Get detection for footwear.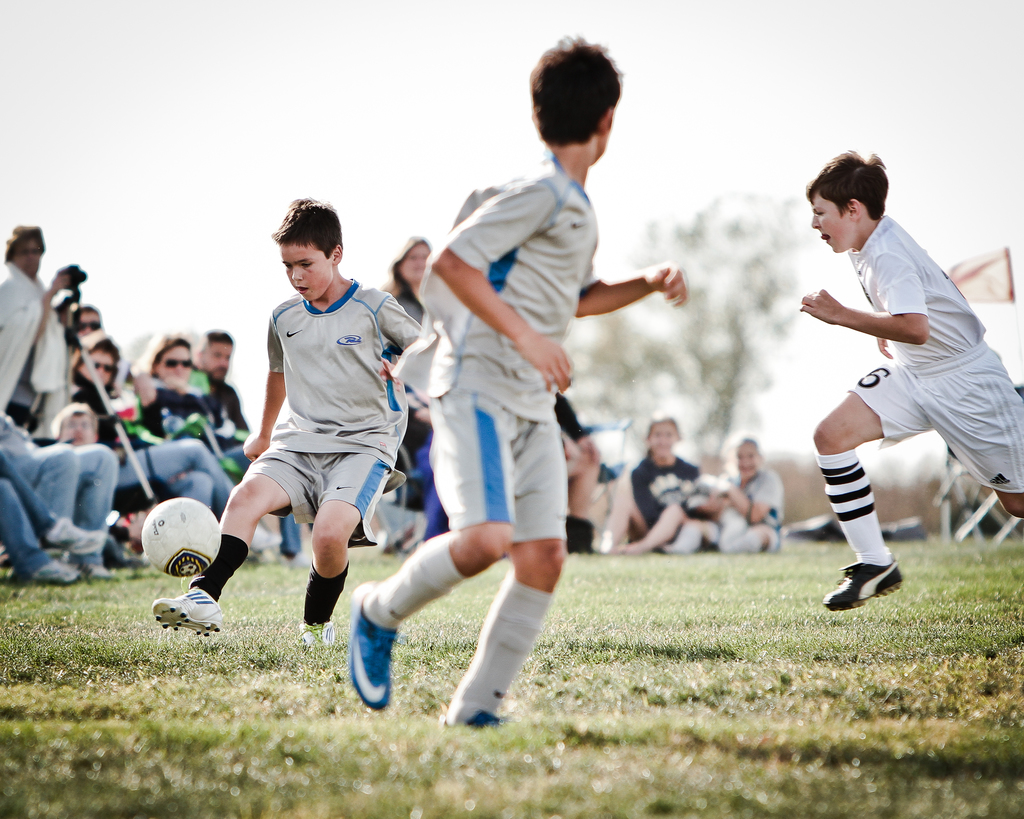
Detection: bbox=(11, 554, 81, 592).
